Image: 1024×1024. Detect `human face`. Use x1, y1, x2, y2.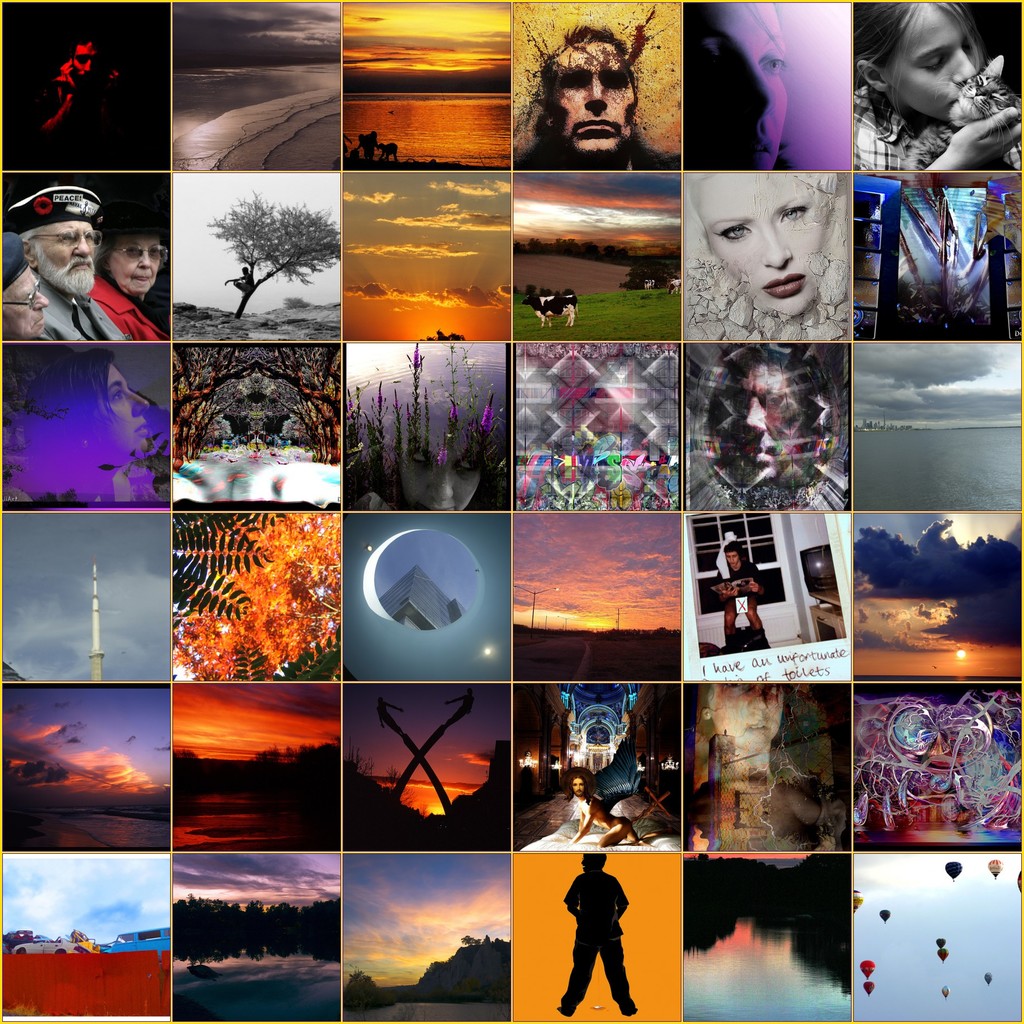
724, 551, 737, 565.
